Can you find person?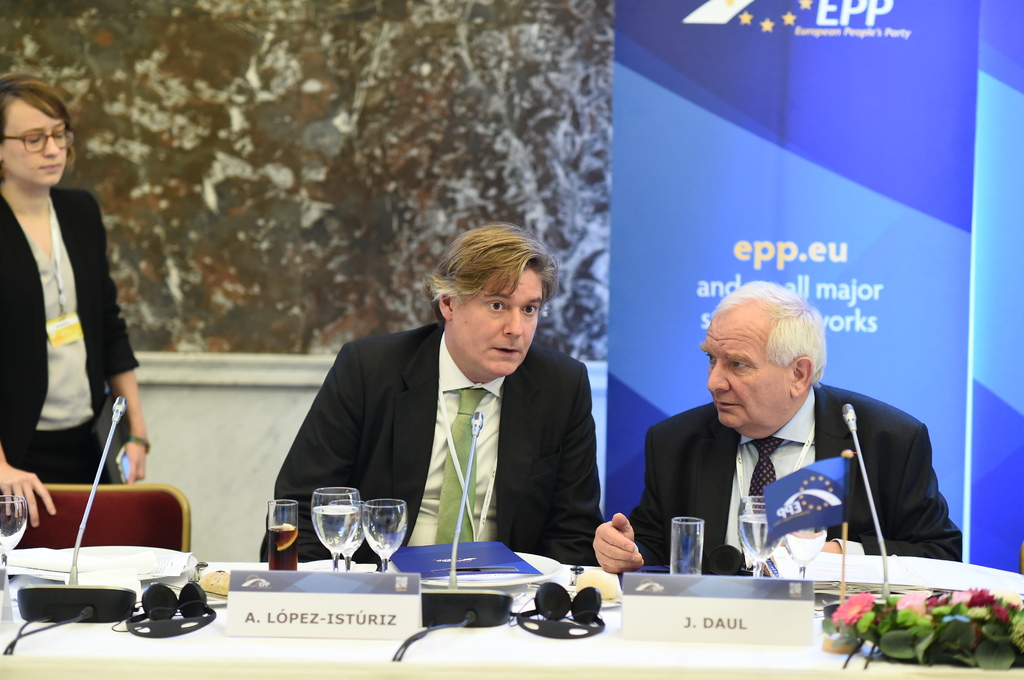
Yes, bounding box: [587,277,967,569].
